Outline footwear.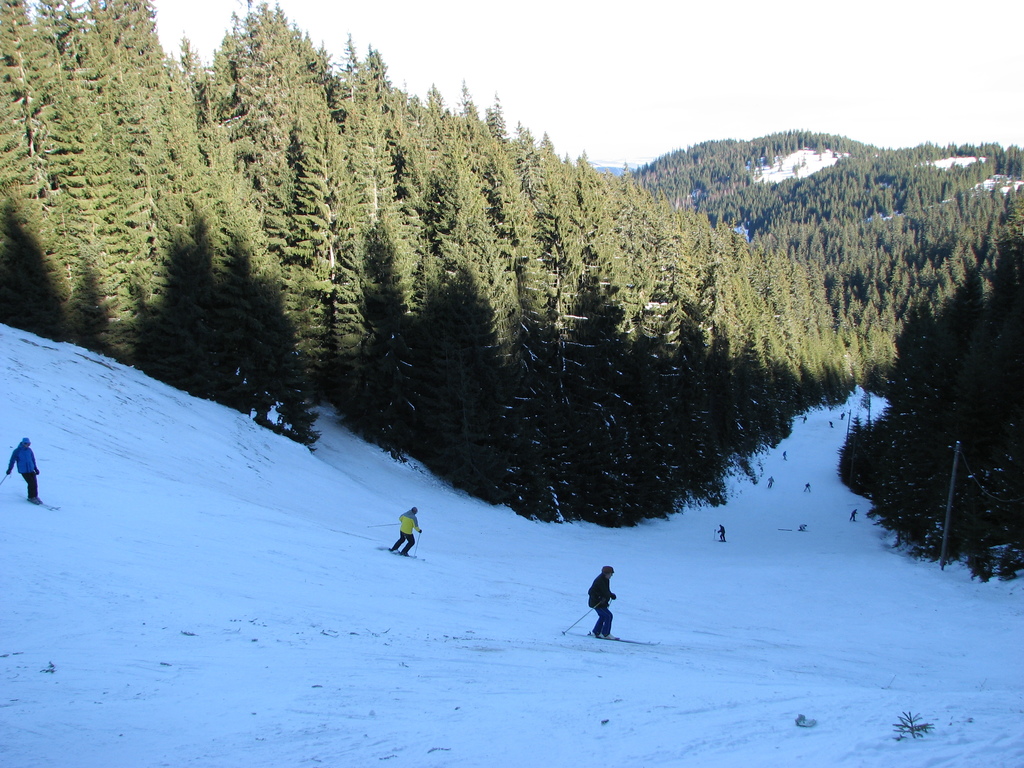
Outline: (385, 545, 397, 554).
